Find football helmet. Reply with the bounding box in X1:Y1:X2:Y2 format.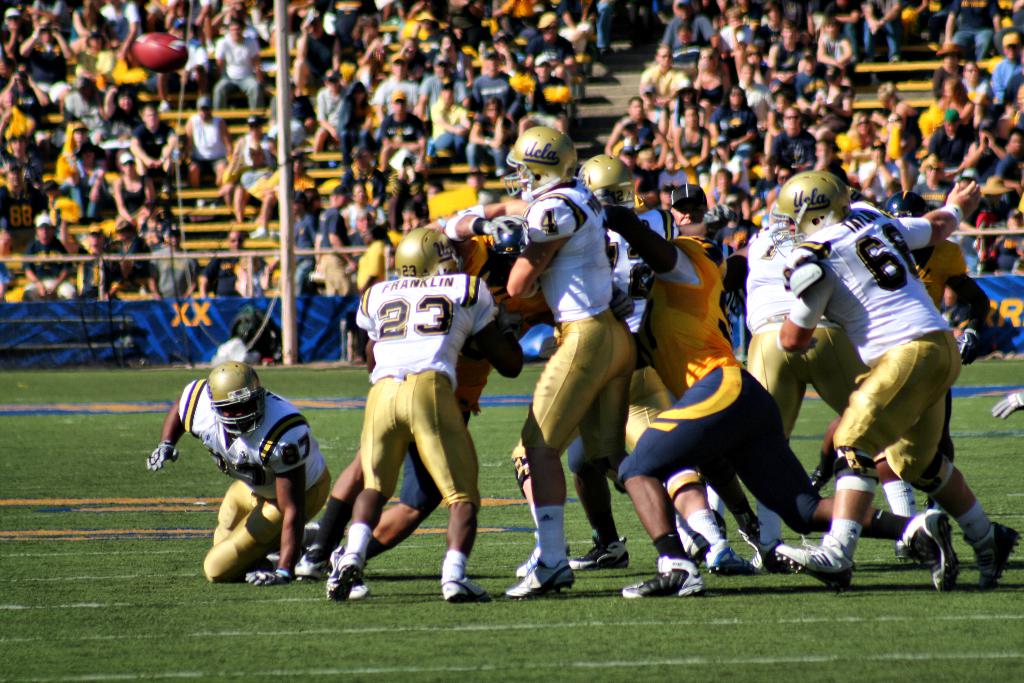
499:129:579:198.
